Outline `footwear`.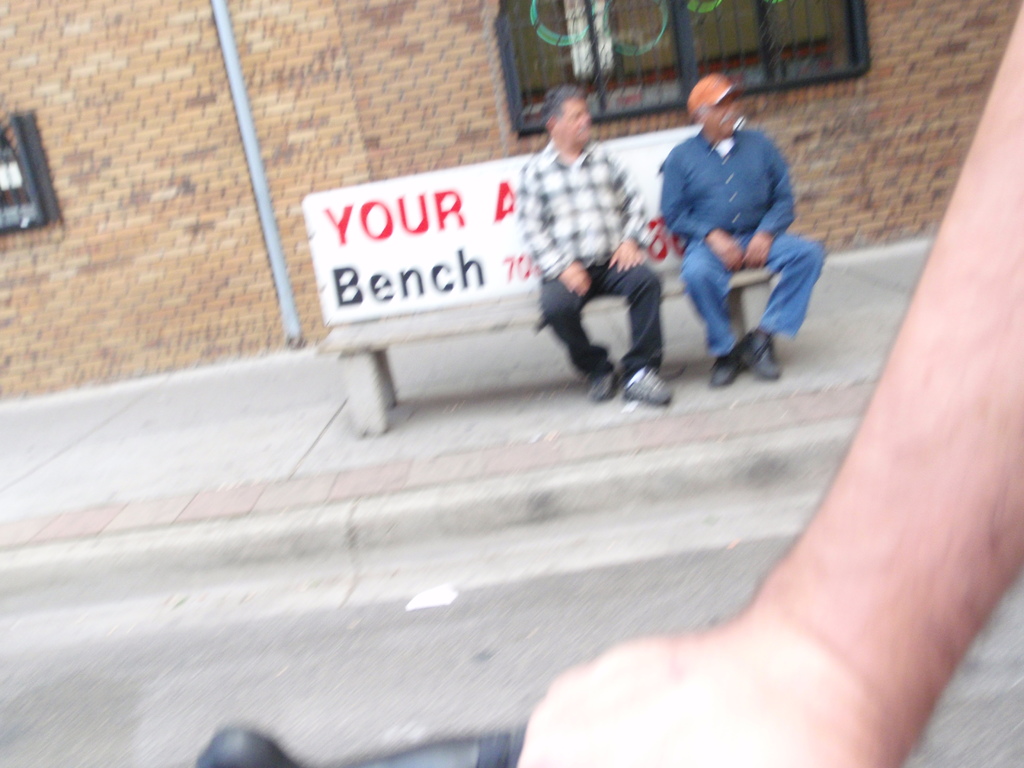
Outline: box=[731, 325, 783, 383].
